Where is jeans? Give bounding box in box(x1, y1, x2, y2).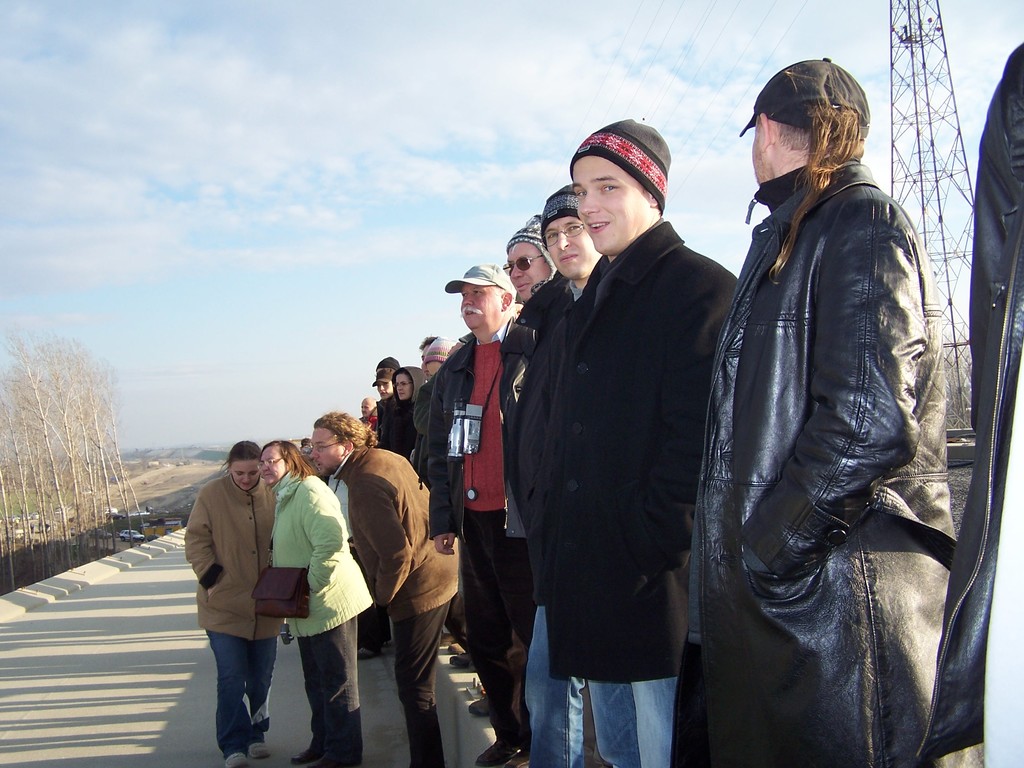
box(590, 679, 679, 767).
